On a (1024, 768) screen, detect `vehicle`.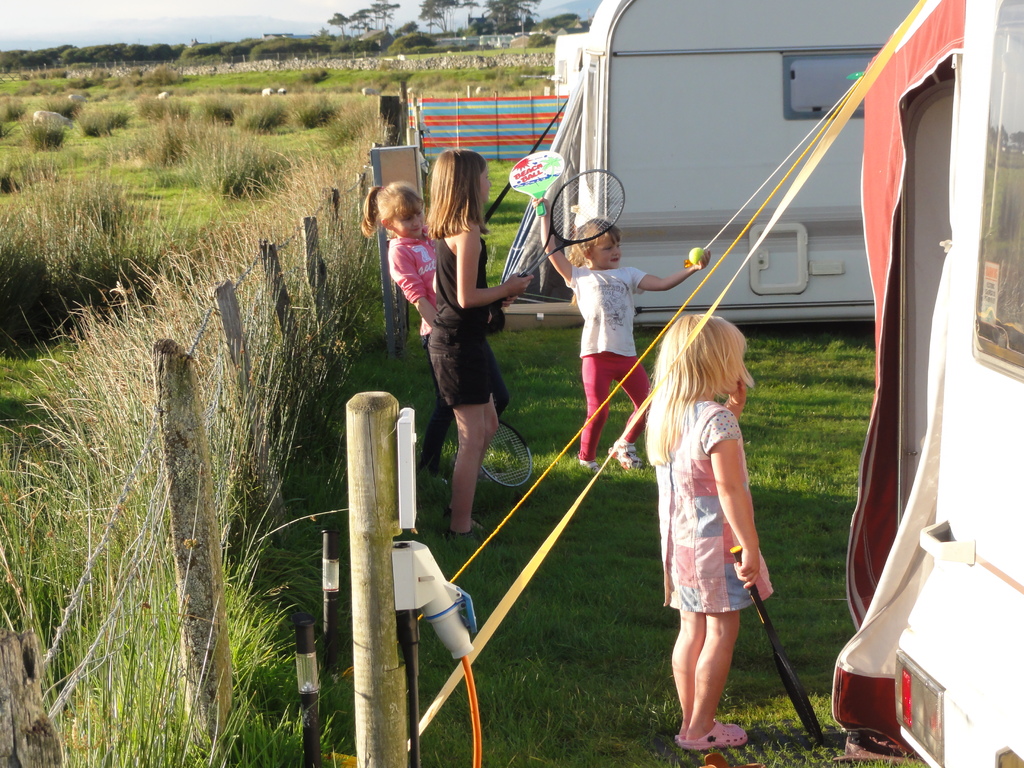
826/0/1023/767.
